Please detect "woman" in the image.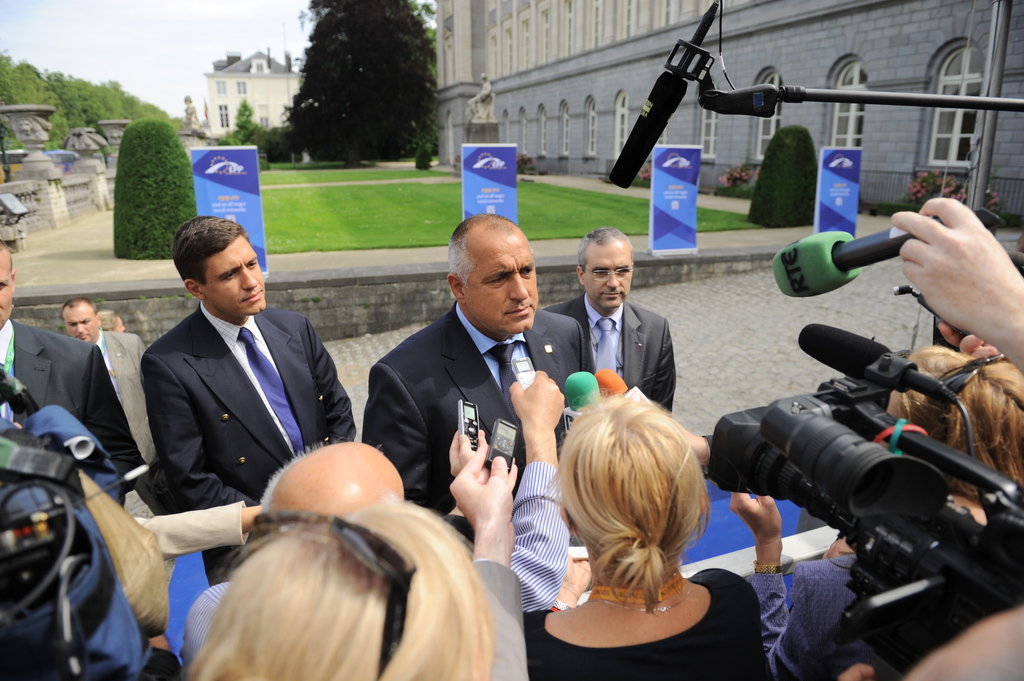
(left=514, top=377, right=781, bottom=662).
